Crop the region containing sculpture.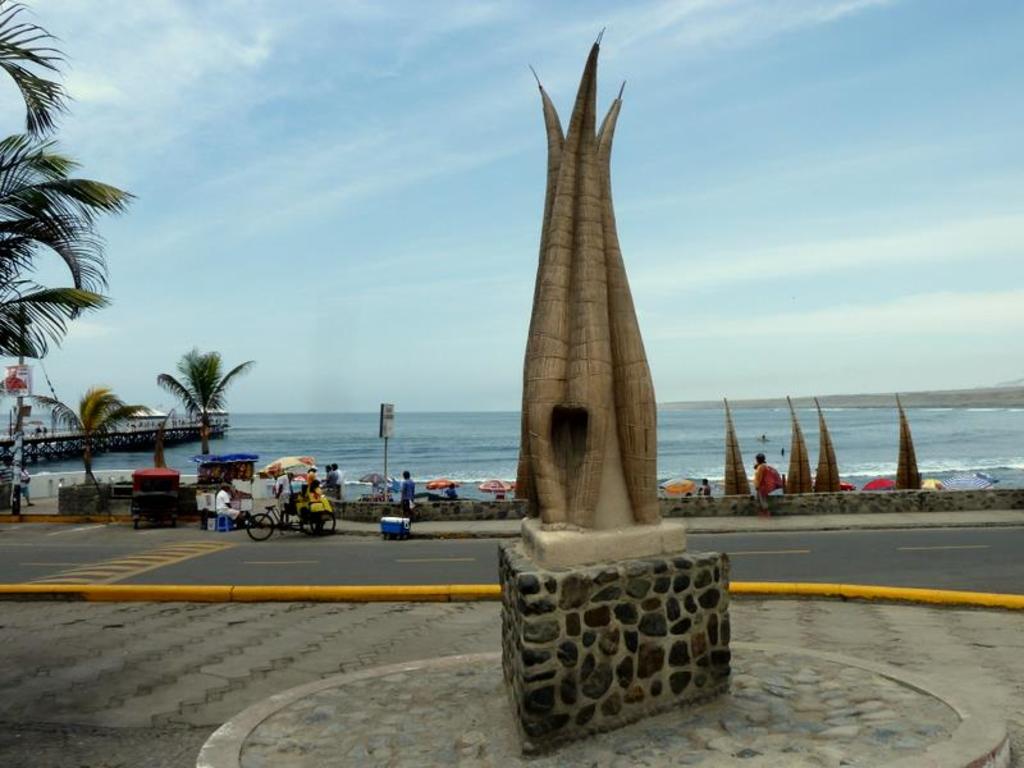
Crop region: BBox(485, 0, 686, 579).
